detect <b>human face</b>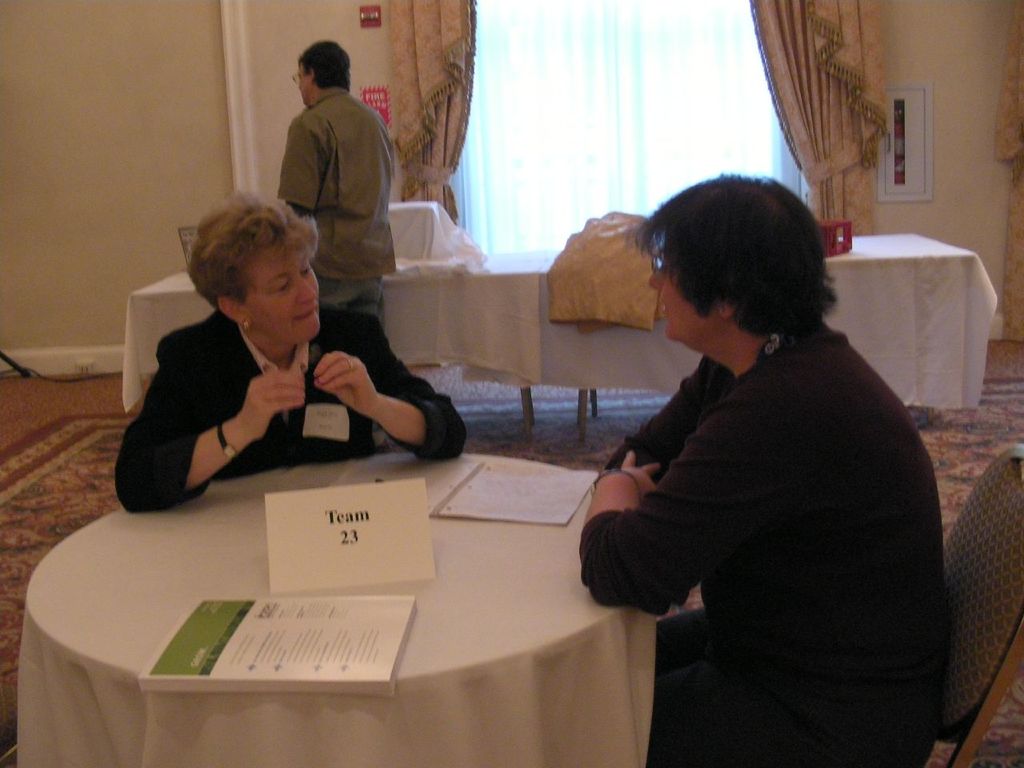
box(298, 62, 315, 105)
